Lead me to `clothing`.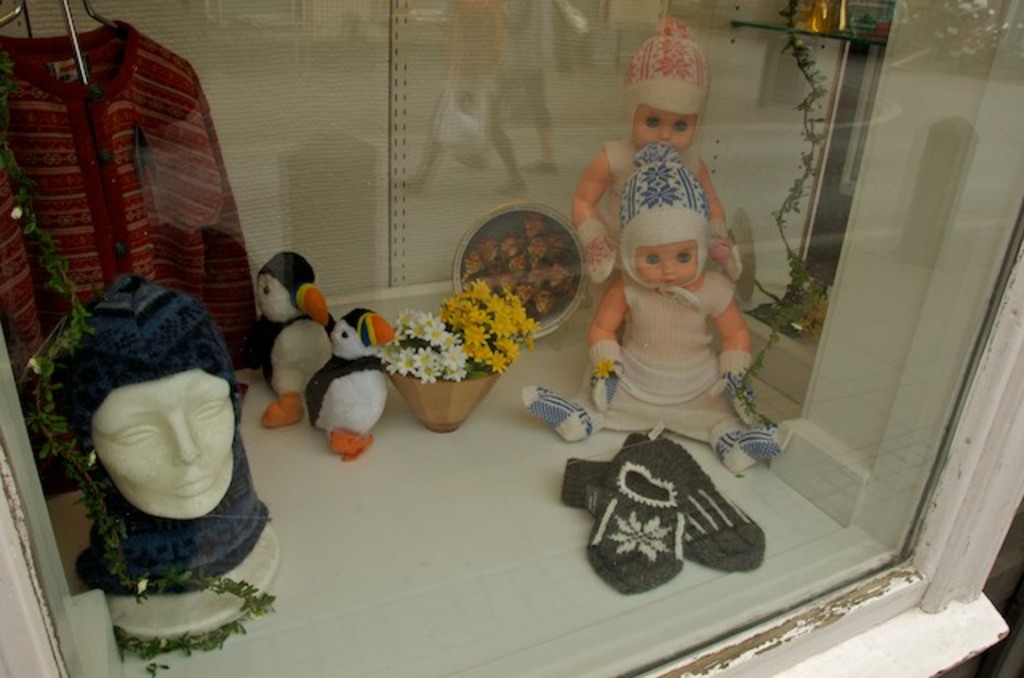
Lead to <bbox>0, 13, 258, 419</bbox>.
